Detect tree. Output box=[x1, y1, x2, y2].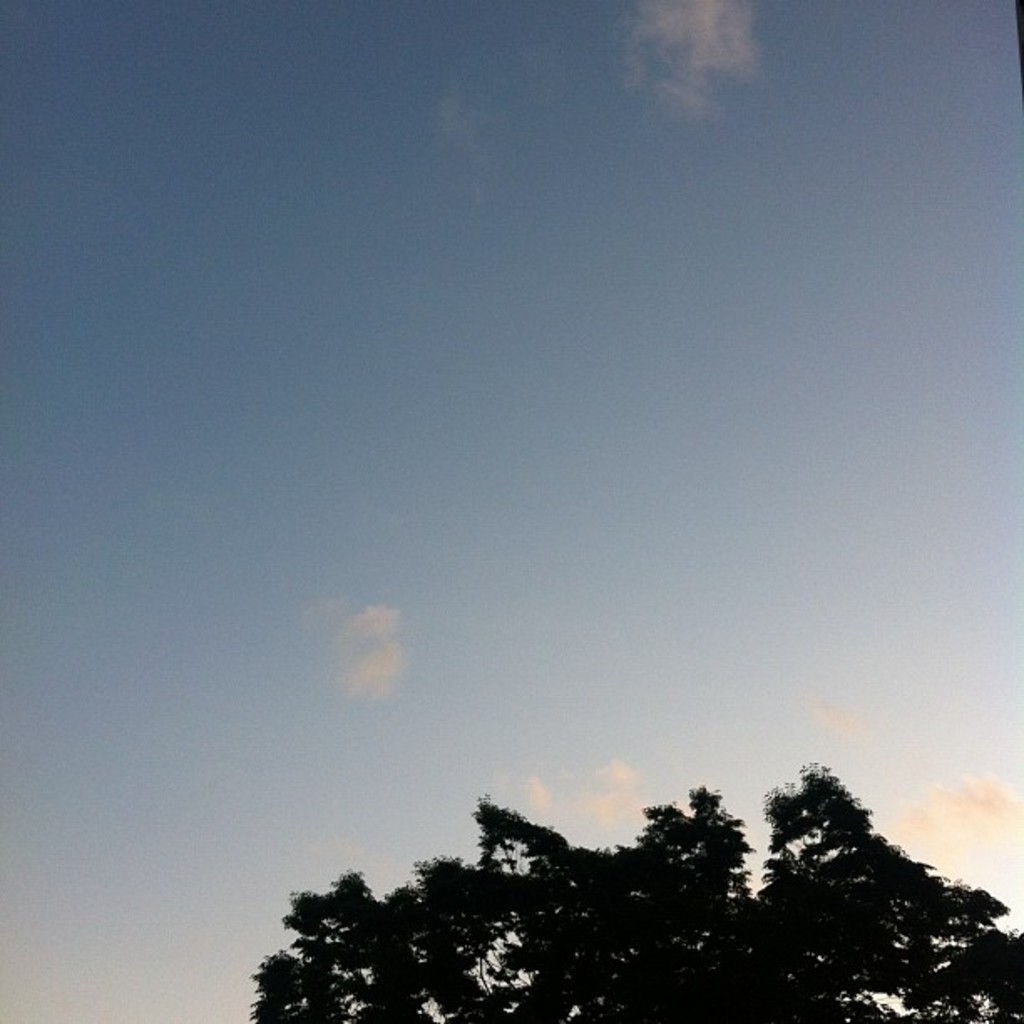
box=[241, 766, 1022, 1022].
